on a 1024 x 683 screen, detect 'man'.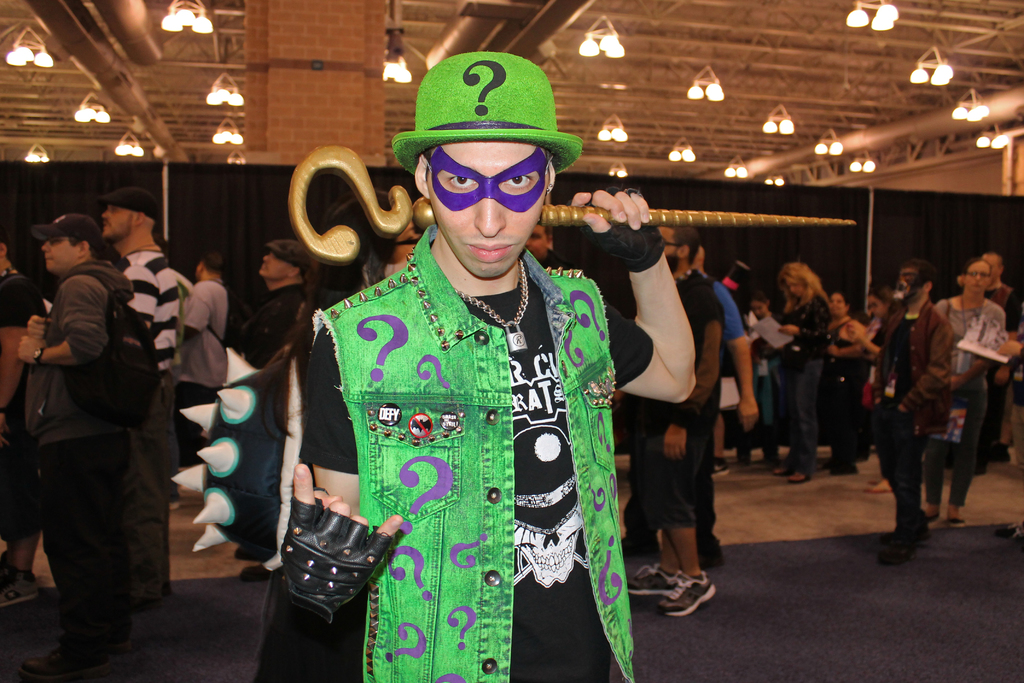
<bbox>872, 262, 956, 563</bbox>.
